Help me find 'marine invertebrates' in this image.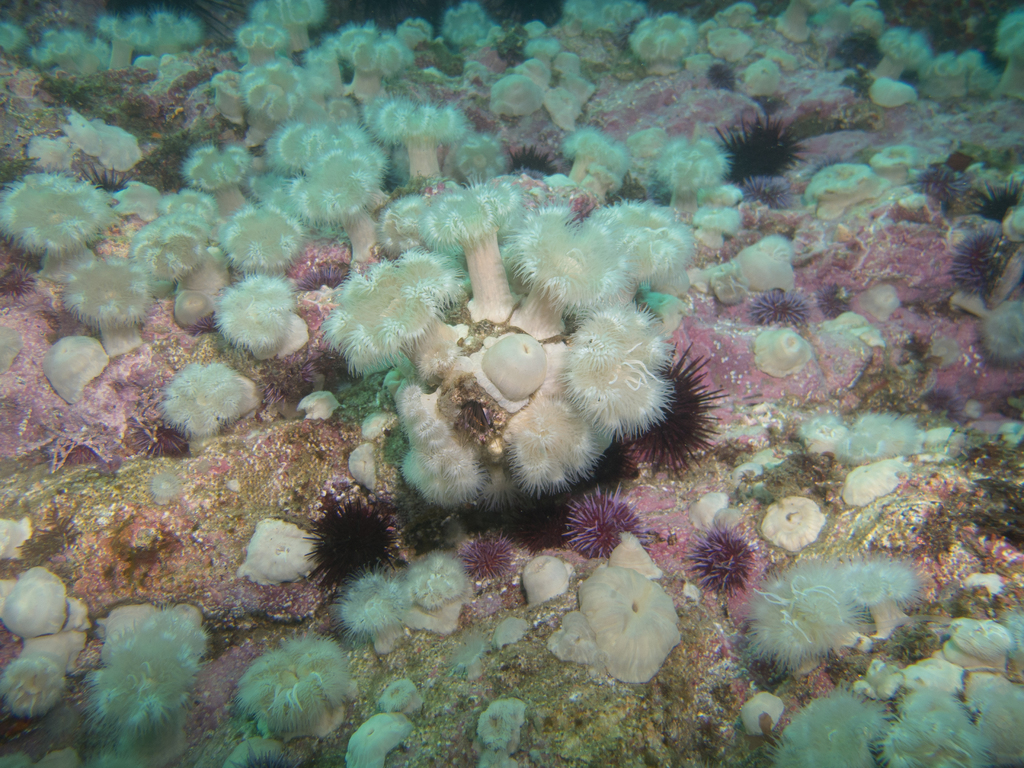
Found it: locate(369, 677, 439, 728).
